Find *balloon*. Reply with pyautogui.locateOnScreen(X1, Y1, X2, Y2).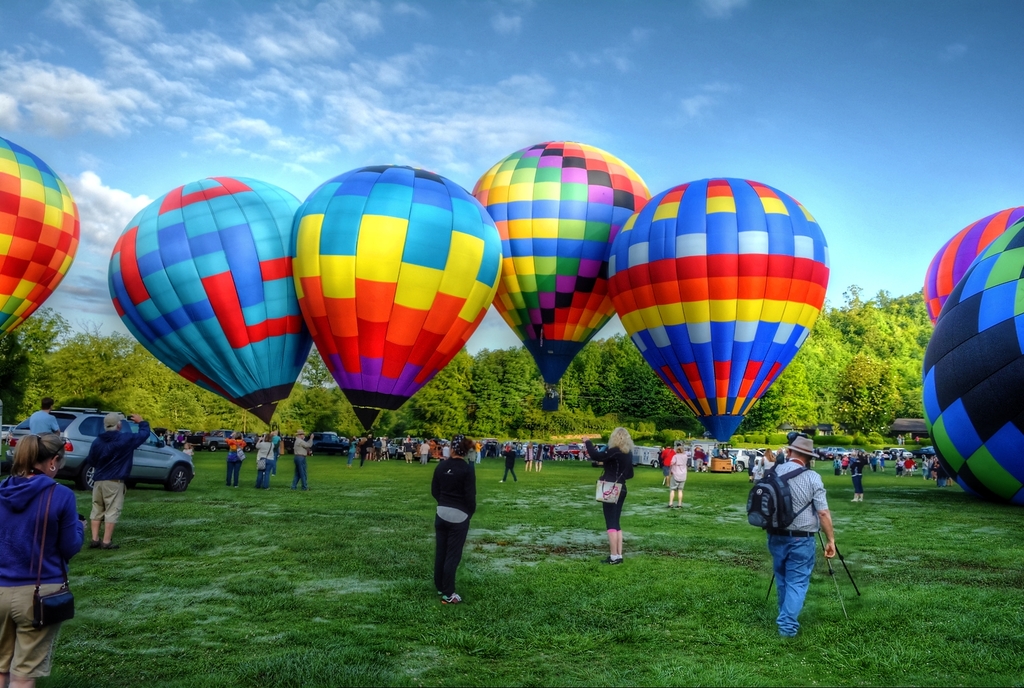
pyautogui.locateOnScreen(106, 176, 311, 421).
